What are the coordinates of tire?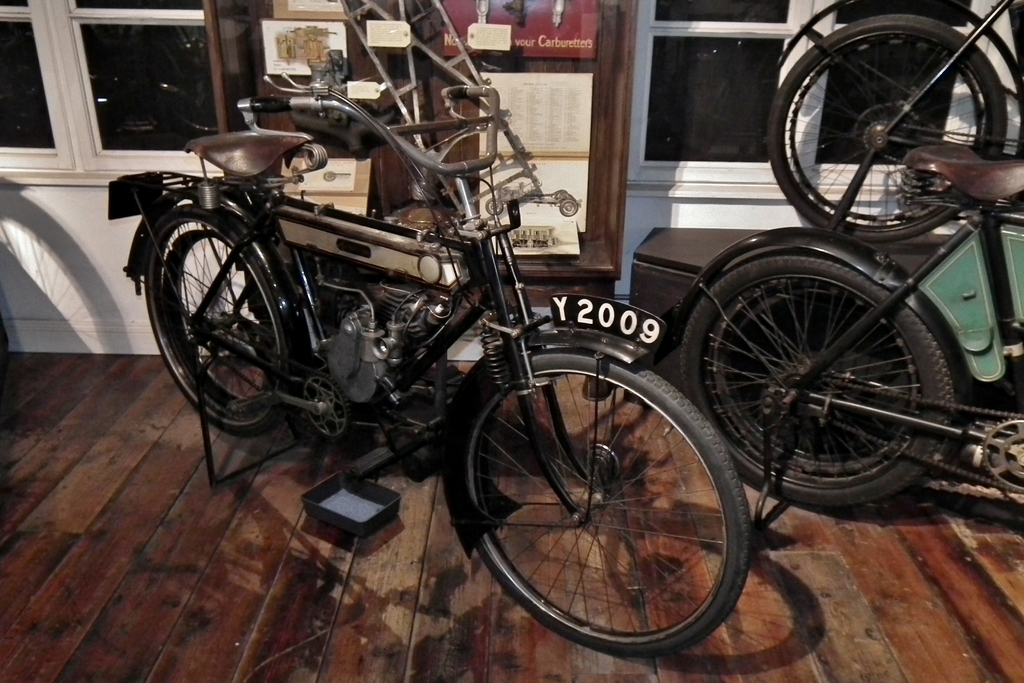
[452, 350, 754, 653].
